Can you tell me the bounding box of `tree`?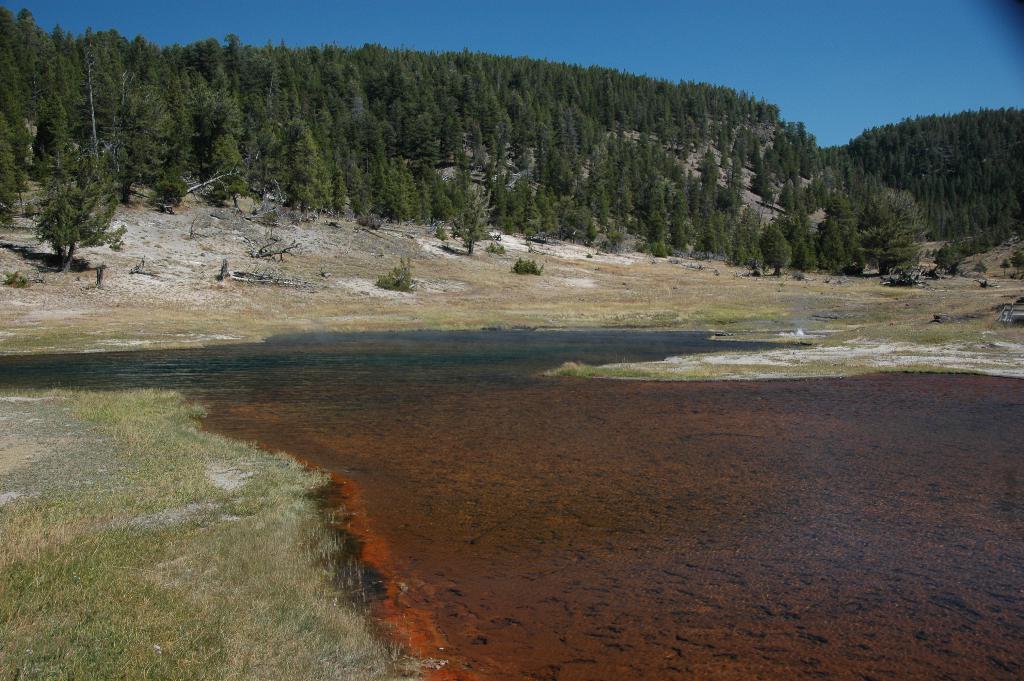
(x1=818, y1=222, x2=839, y2=256).
